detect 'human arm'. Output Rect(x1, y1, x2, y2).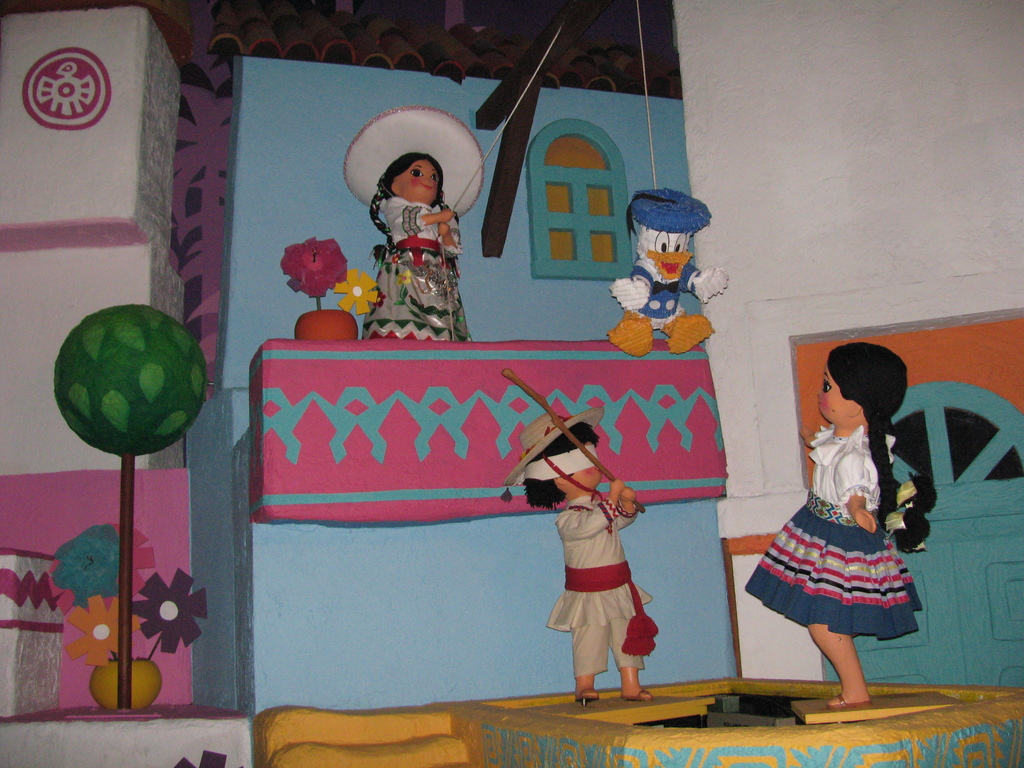
Rect(833, 449, 877, 535).
